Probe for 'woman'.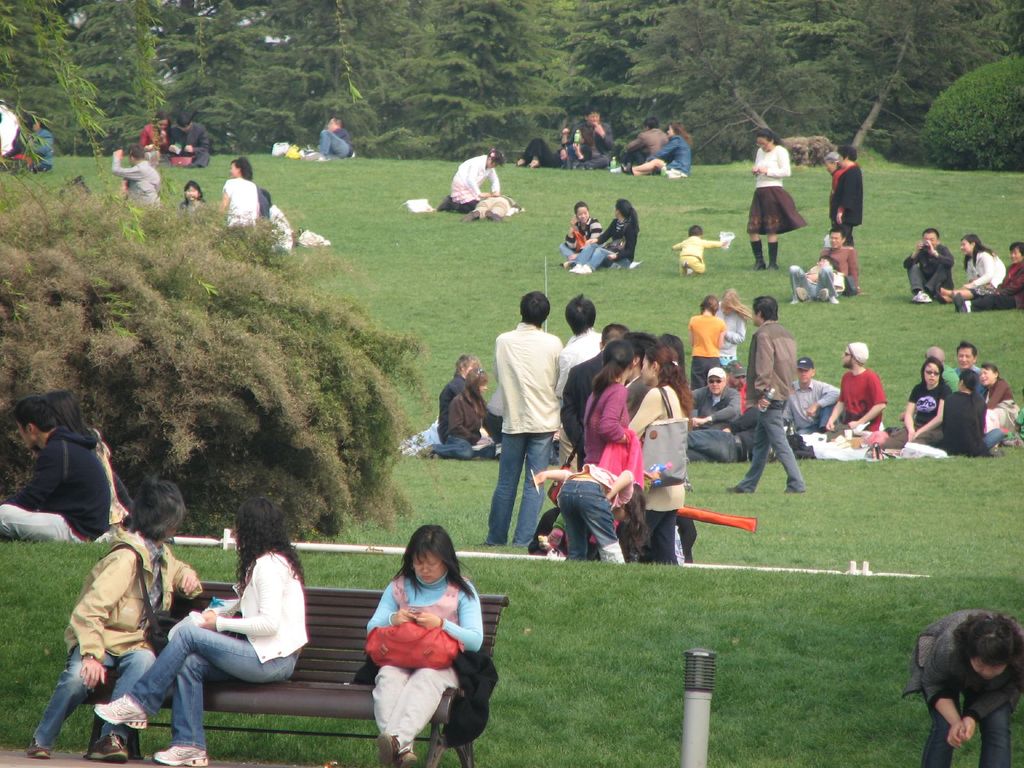
Probe result: region(628, 343, 701, 566).
